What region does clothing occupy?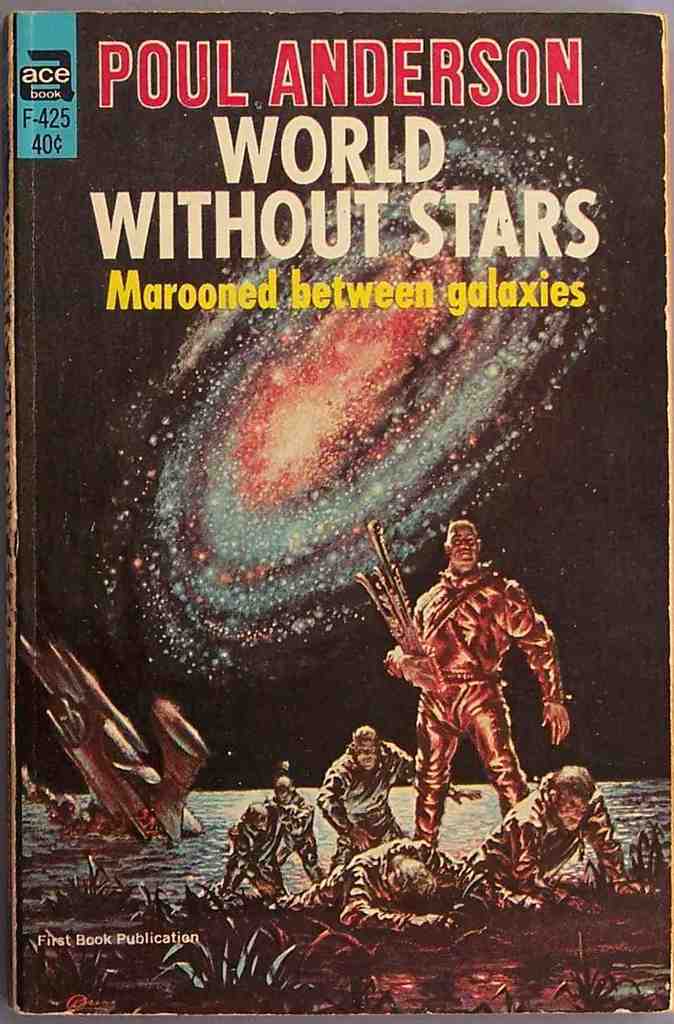
<box>368,524,563,851</box>.
